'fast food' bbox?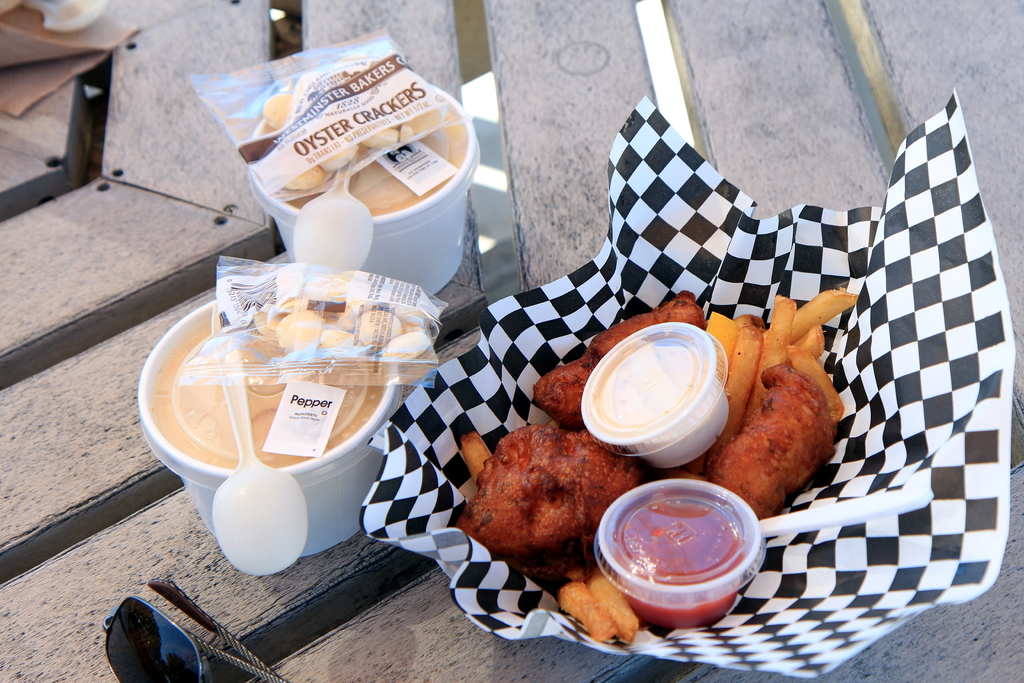
(572, 563, 650, 637)
